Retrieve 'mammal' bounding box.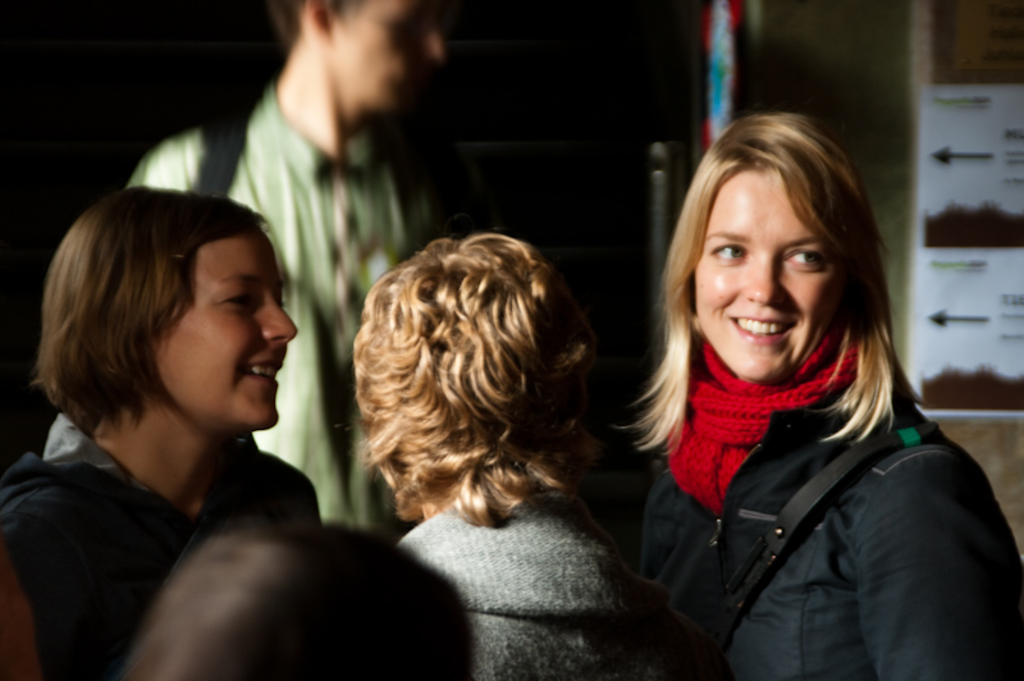
Bounding box: <bbox>128, 0, 458, 518</bbox>.
